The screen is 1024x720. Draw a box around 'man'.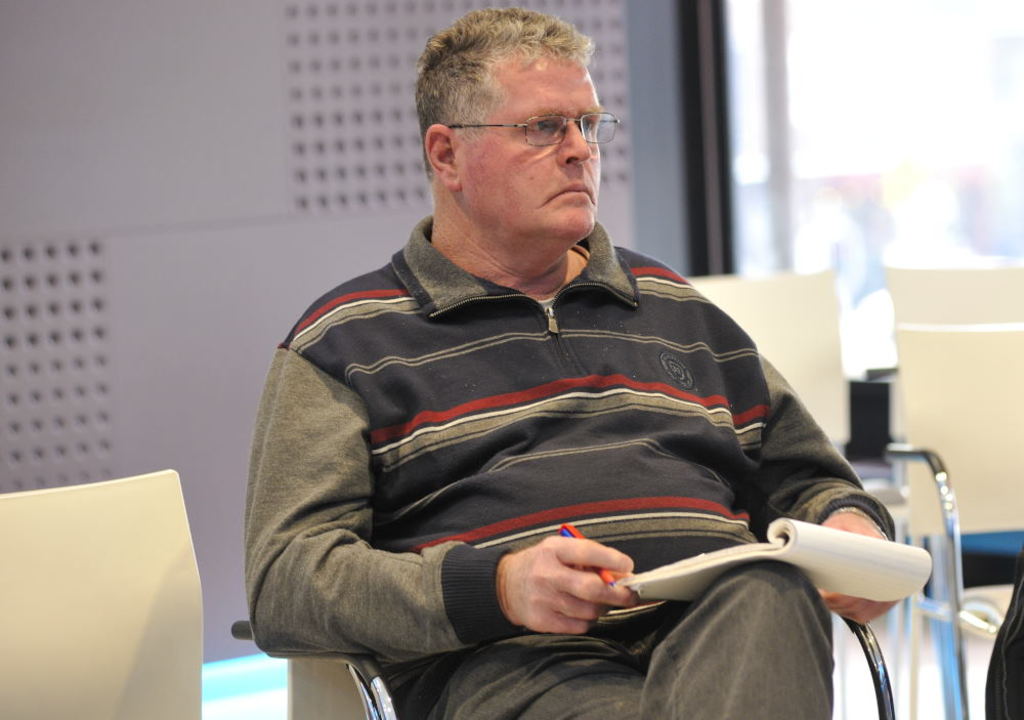
Rect(230, 50, 940, 718).
